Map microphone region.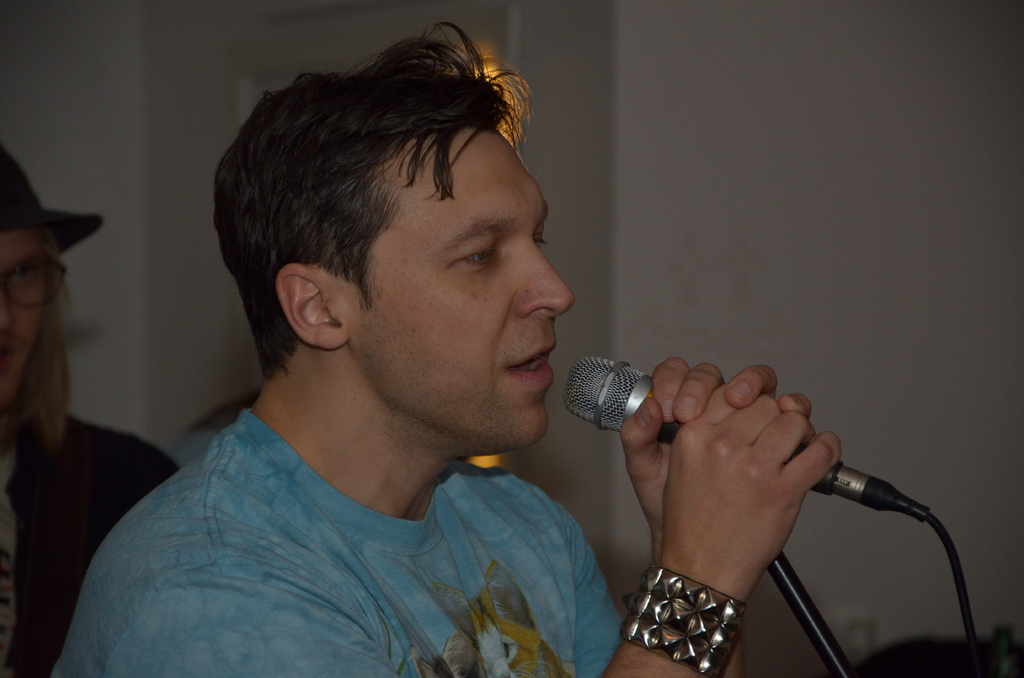
Mapped to 566/353/943/527.
